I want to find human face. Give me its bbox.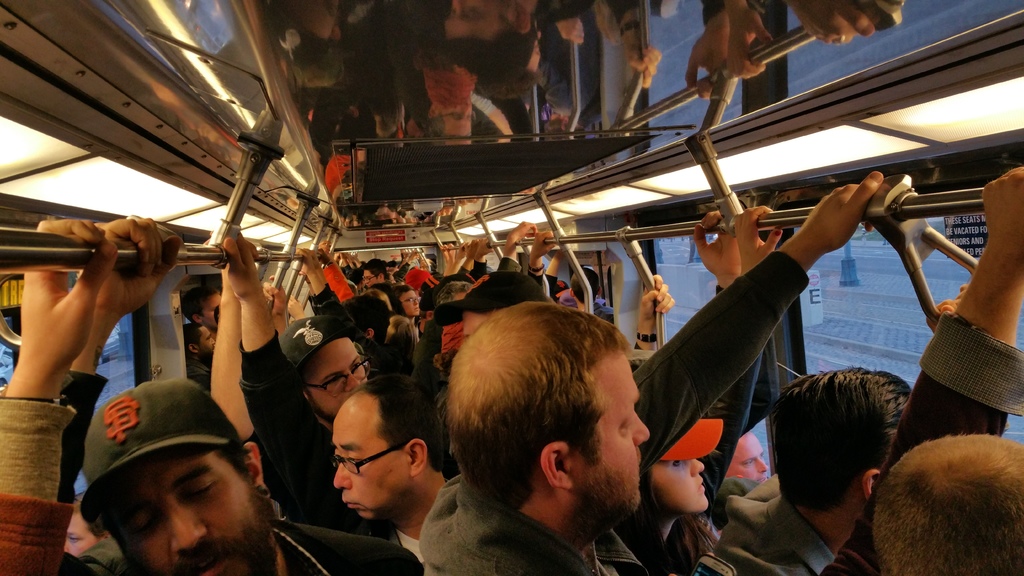
657, 460, 709, 511.
